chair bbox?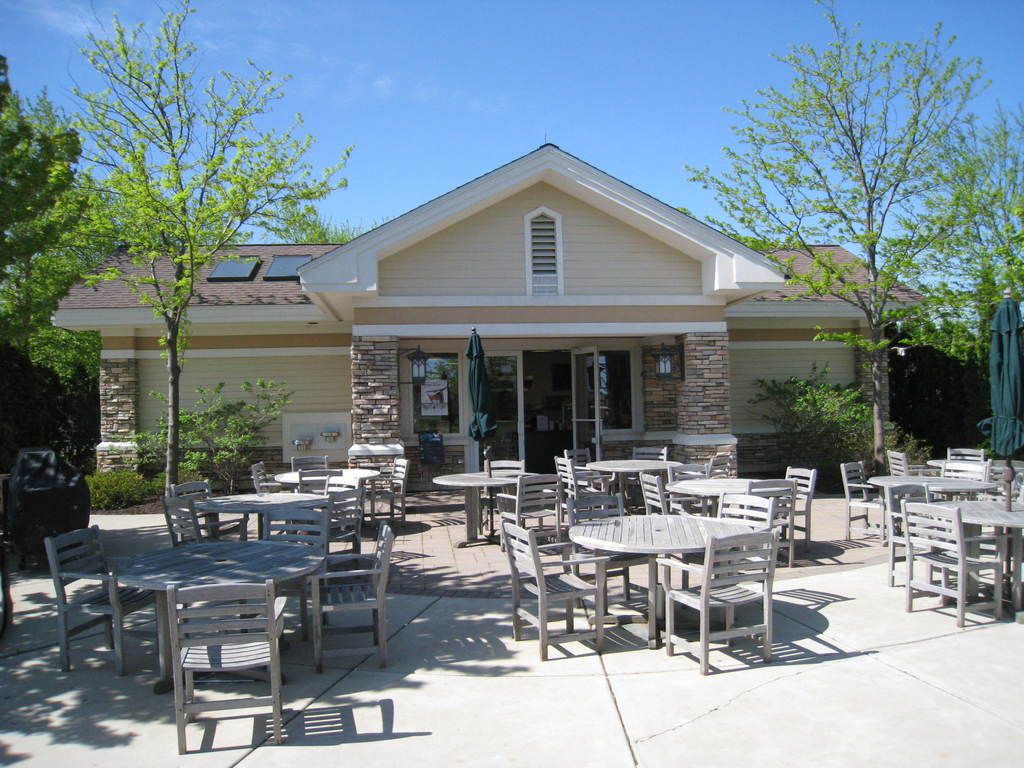
{"left": 291, "top": 456, "right": 328, "bottom": 467}
